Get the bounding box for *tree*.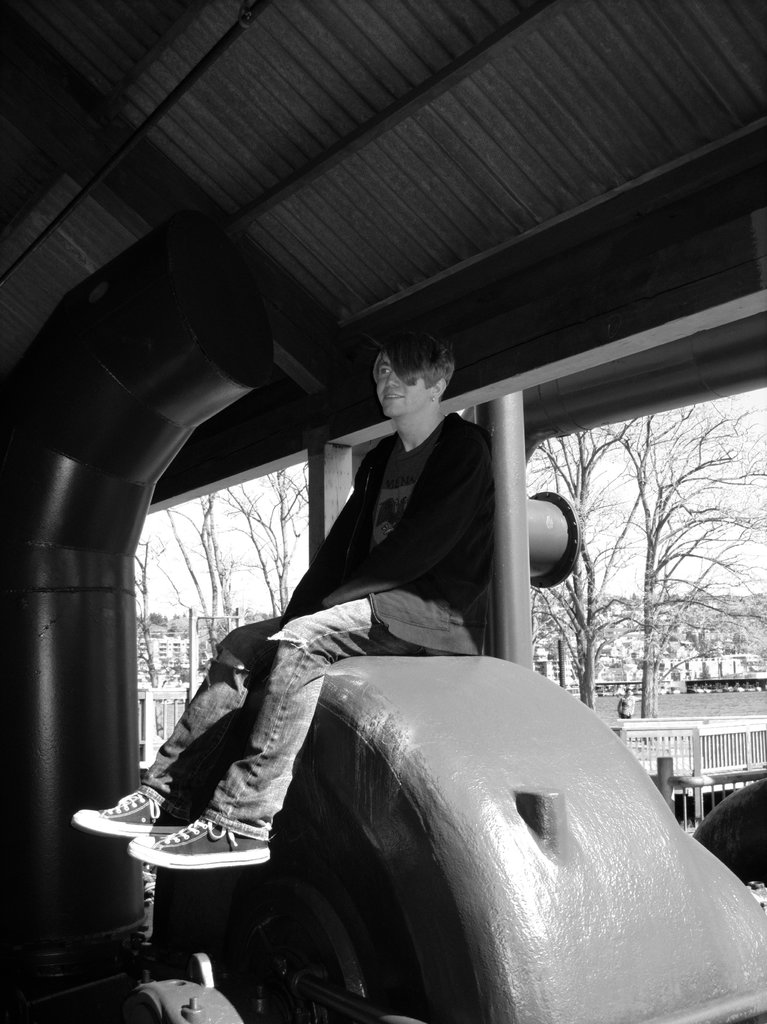
[x1=174, y1=488, x2=229, y2=648].
